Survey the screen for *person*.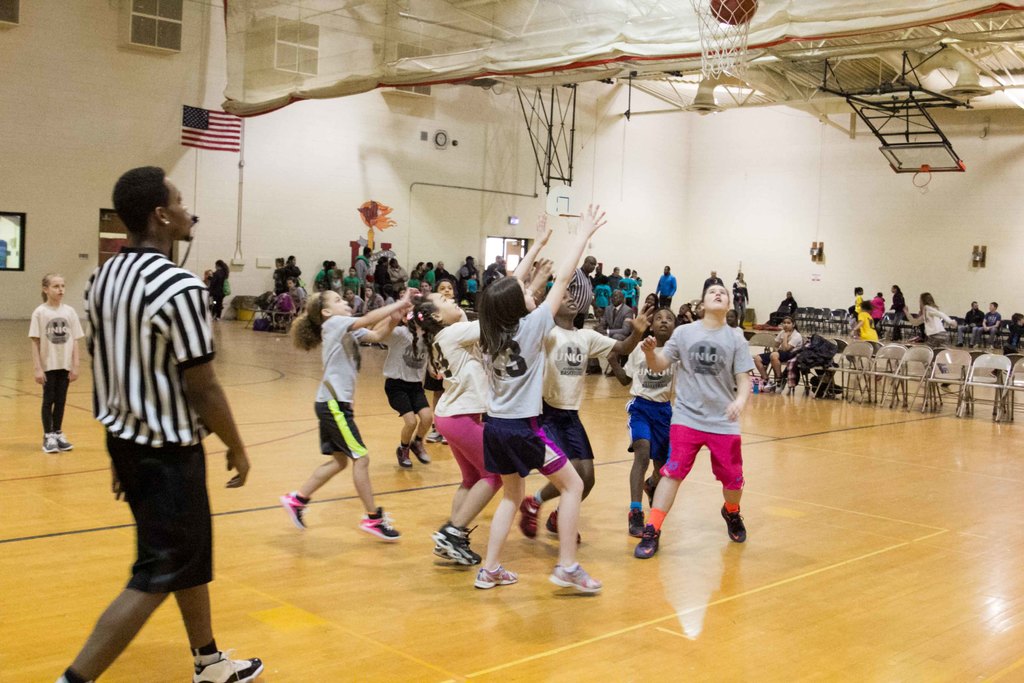
Survey found: [205, 257, 227, 321].
